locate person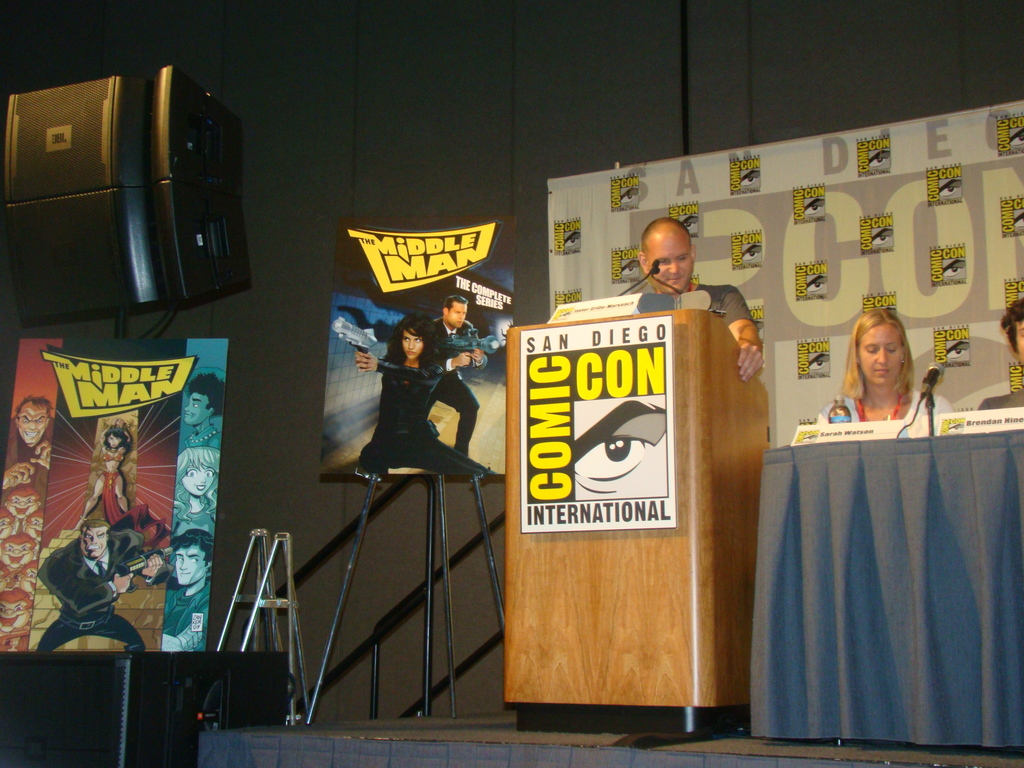
box=[980, 298, 1023, 412]
